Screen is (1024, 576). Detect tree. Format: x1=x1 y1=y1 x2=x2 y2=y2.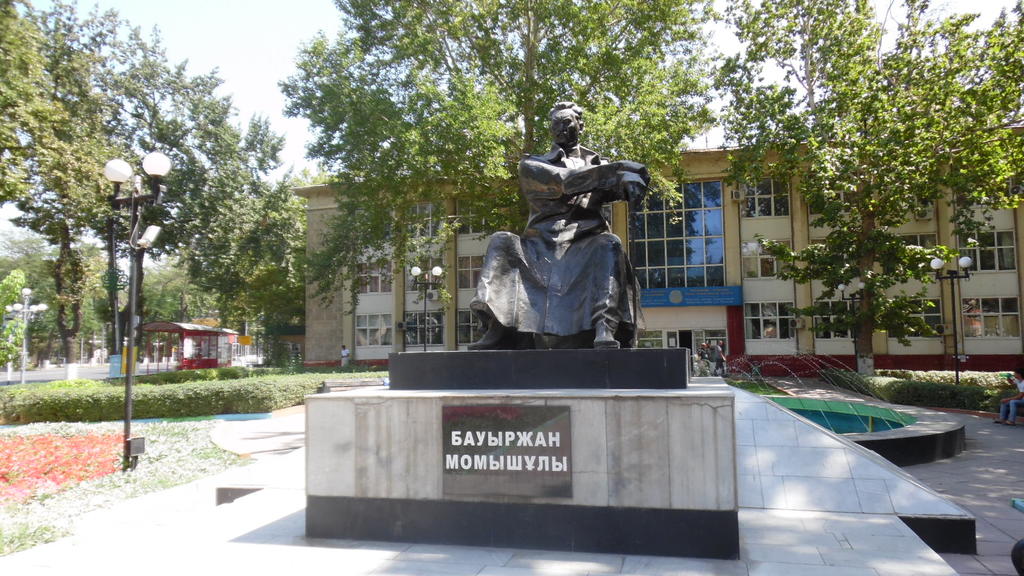
x1=711 y1=0 x2=1023 y2=377.
